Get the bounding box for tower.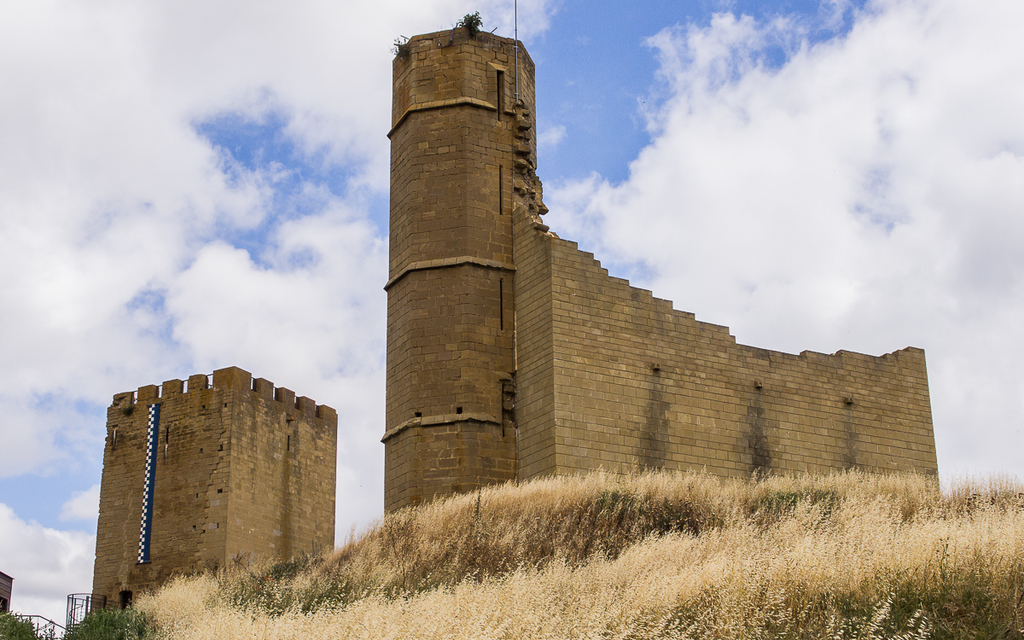
[386,6,539,514].
